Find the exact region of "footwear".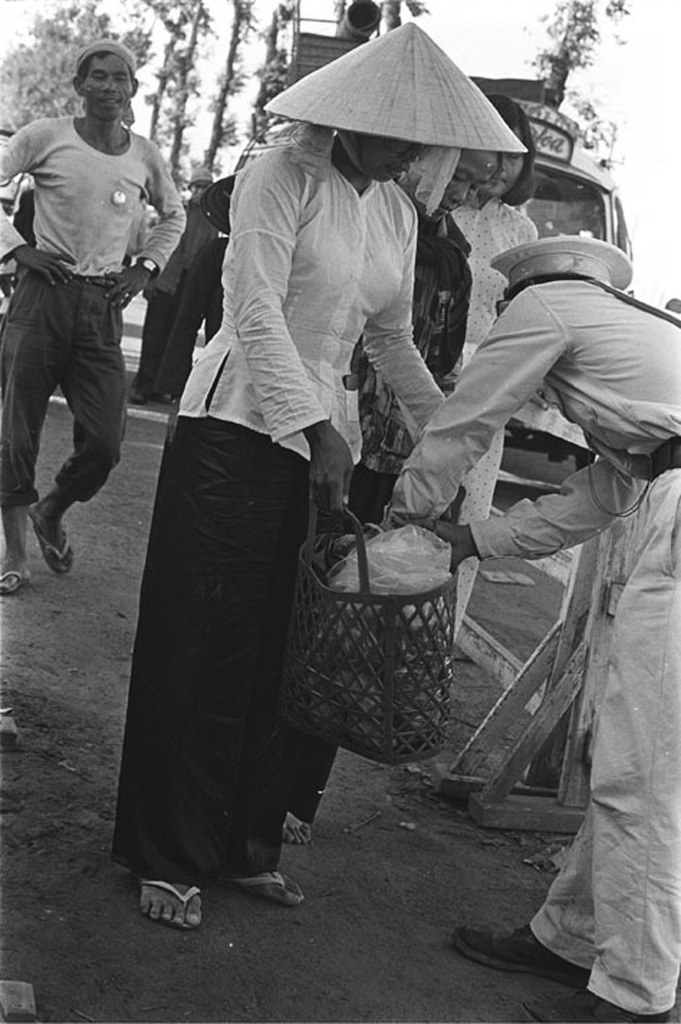
Exact region: <region>469, 929, 582, 993</region>.
